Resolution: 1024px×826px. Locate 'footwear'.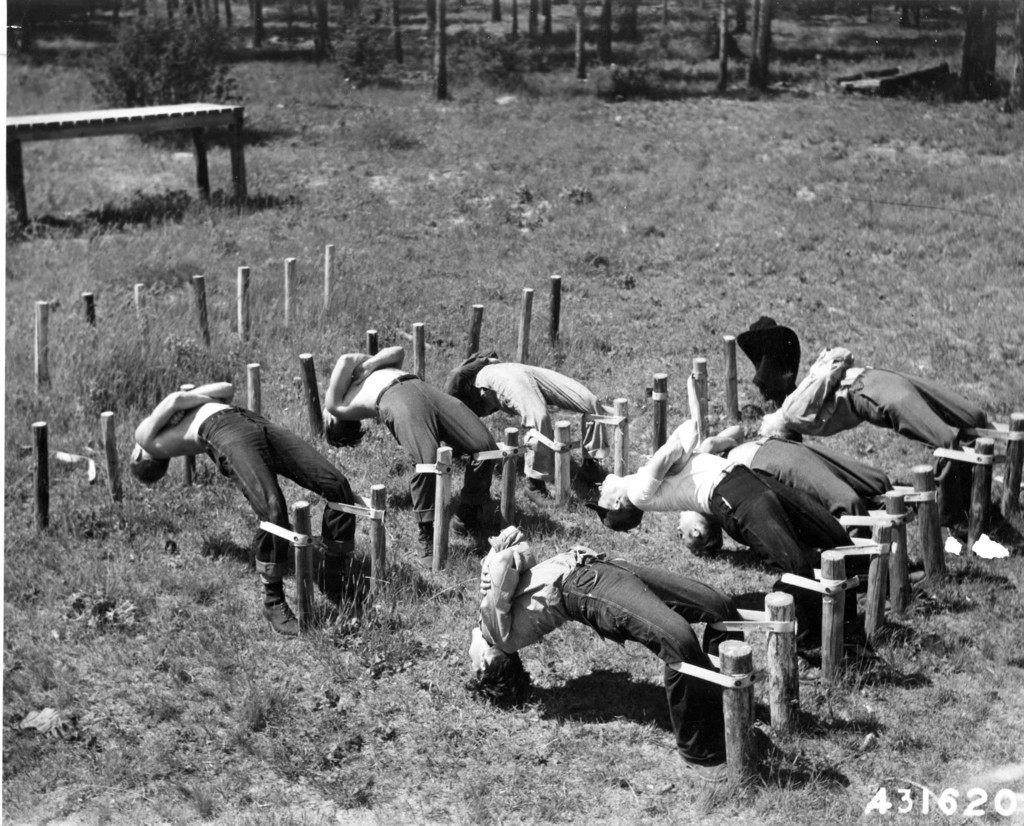
{"x1": 449, "y1": 516, "x2": 465, "y2": 540}.
